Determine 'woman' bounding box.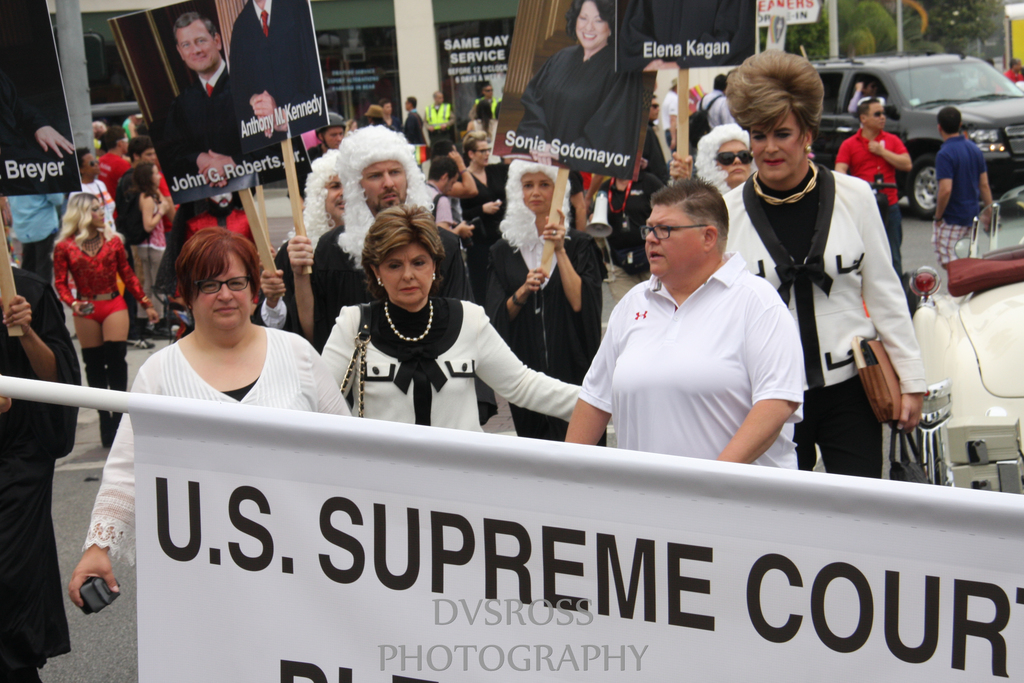
Determined: bbox=(668, 120, 763, 202).
